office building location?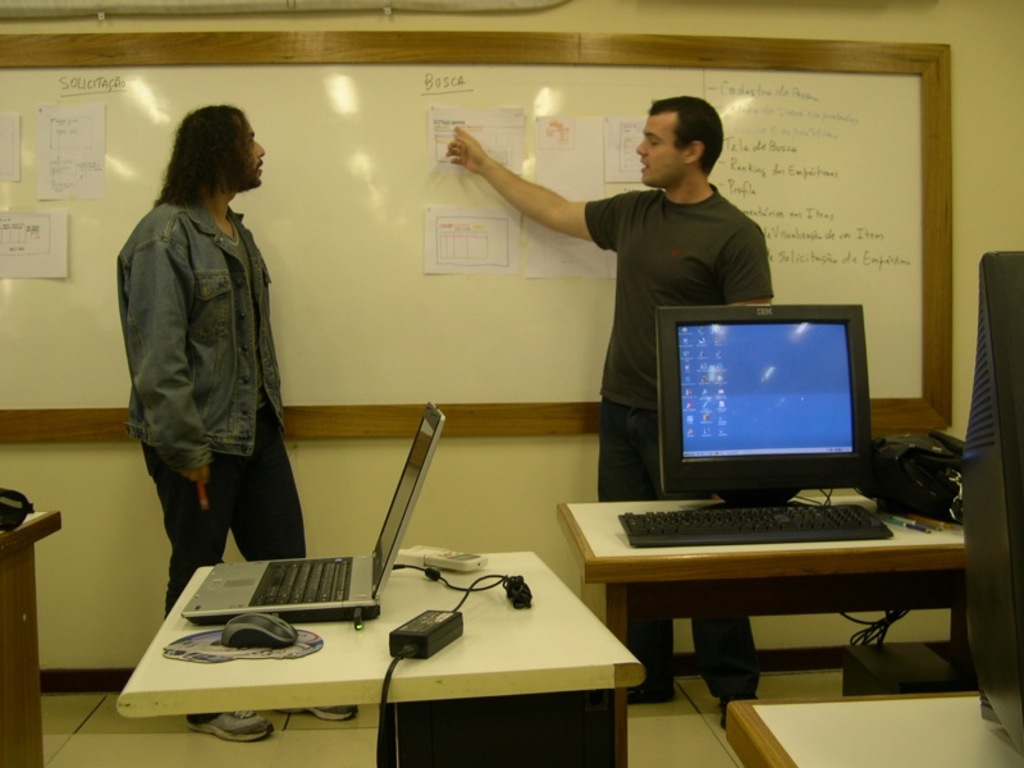
BBox(0, 37, 1023, 736)
